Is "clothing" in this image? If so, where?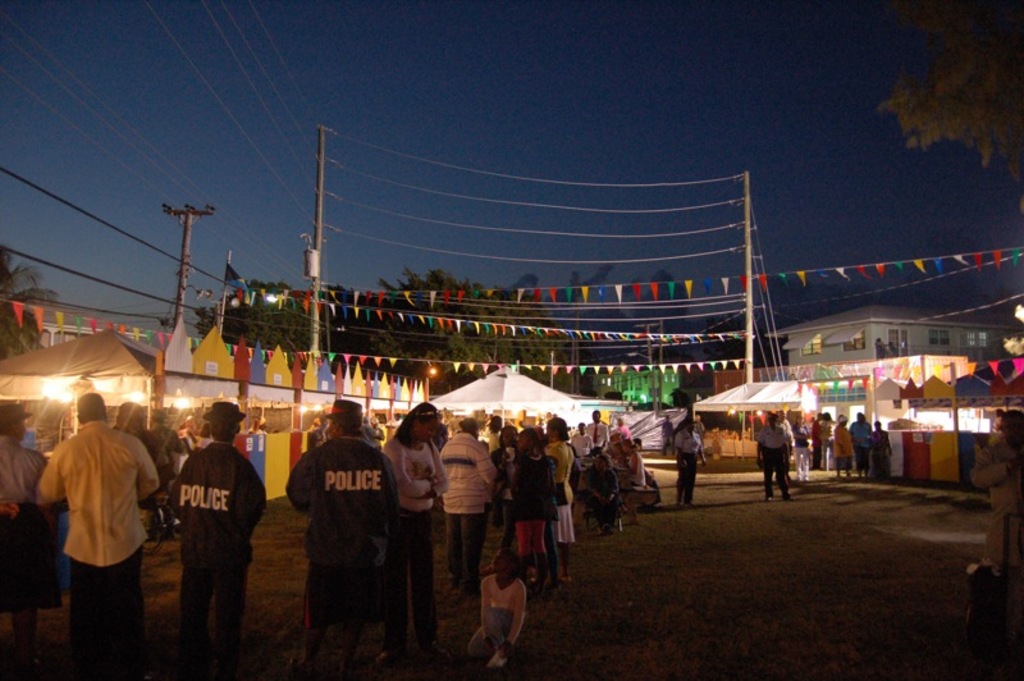
Yes, at {"left": 379, "top": 439, "right": 449, "bottom": 623}.
